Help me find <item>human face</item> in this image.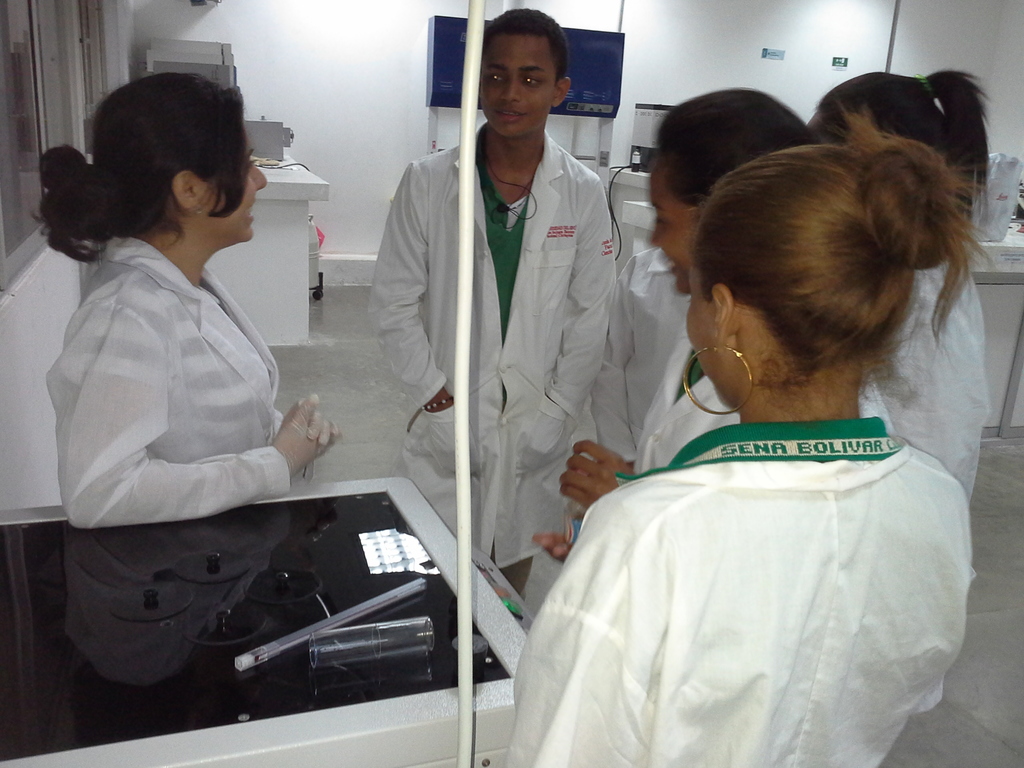
Found it: Rect(206, 124, 272, 242).
